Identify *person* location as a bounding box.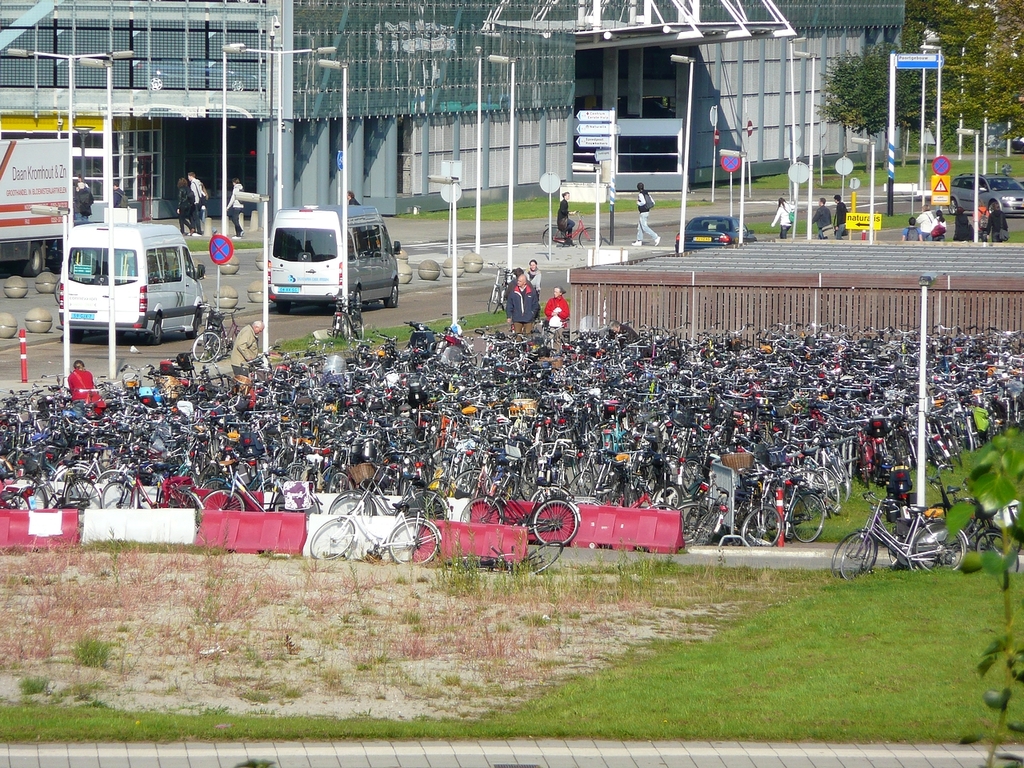
rect(985, 194, 1009, 234).
